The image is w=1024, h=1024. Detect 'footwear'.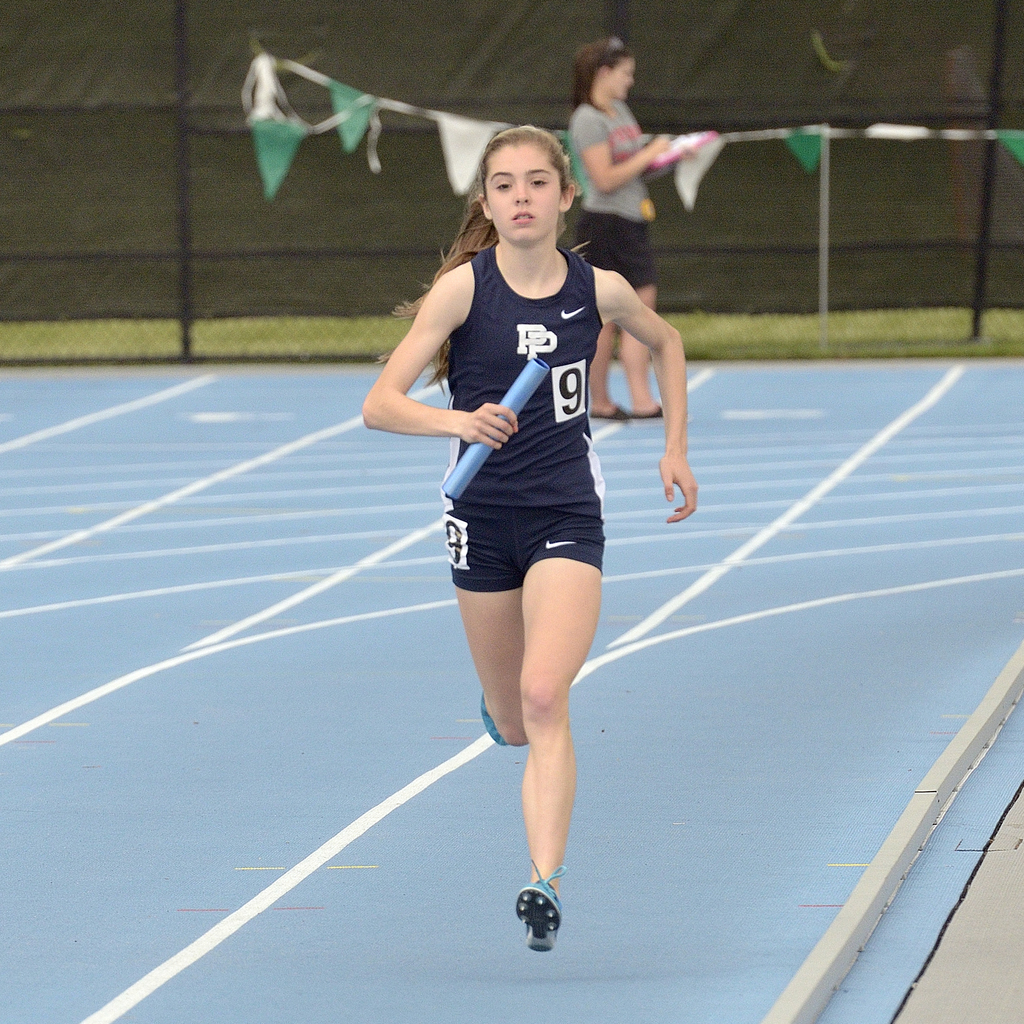
Detection: box(478, 692, 502, 746).
